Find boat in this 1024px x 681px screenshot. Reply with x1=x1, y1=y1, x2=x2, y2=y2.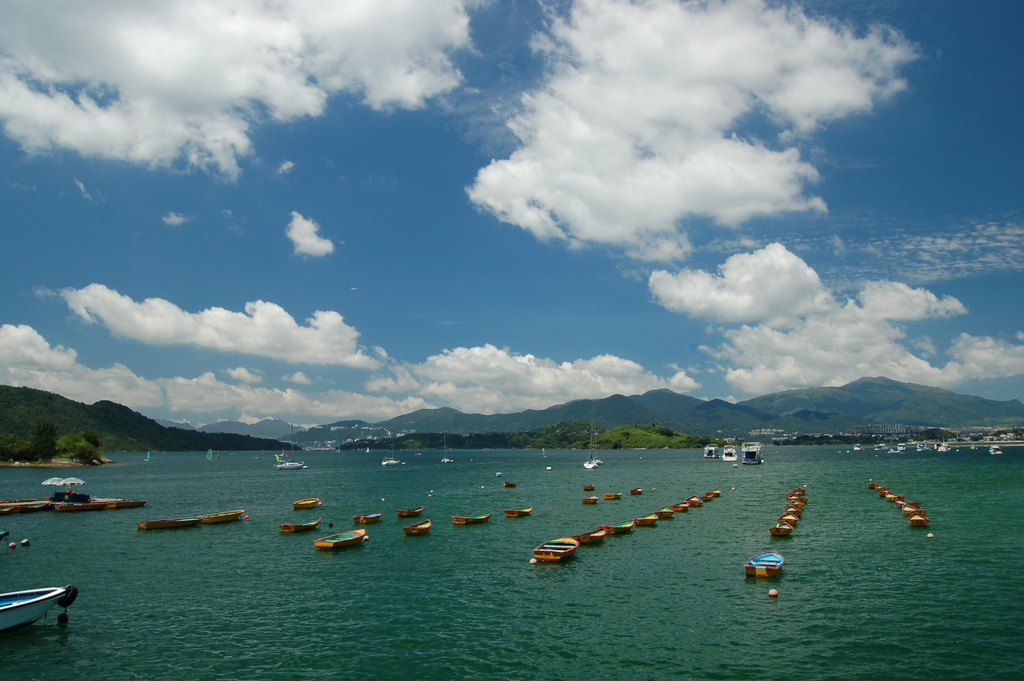
x1=298, y1=492, x2=323, y2=509.
